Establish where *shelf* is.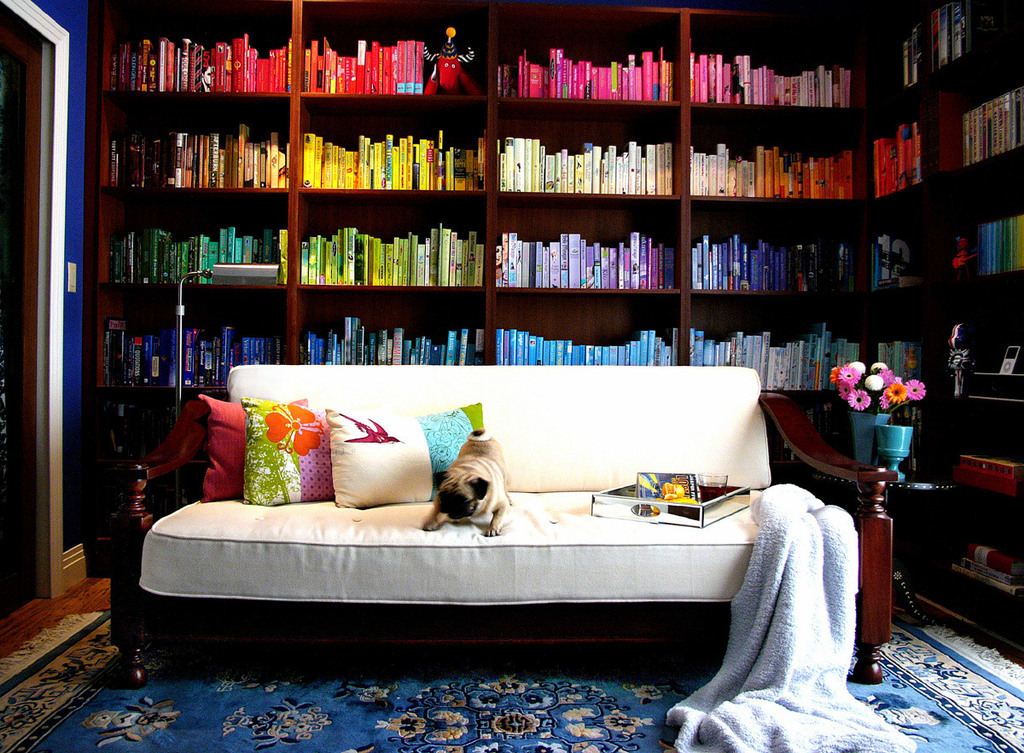
Established at l=889, t=268, r=1023, b=390.
